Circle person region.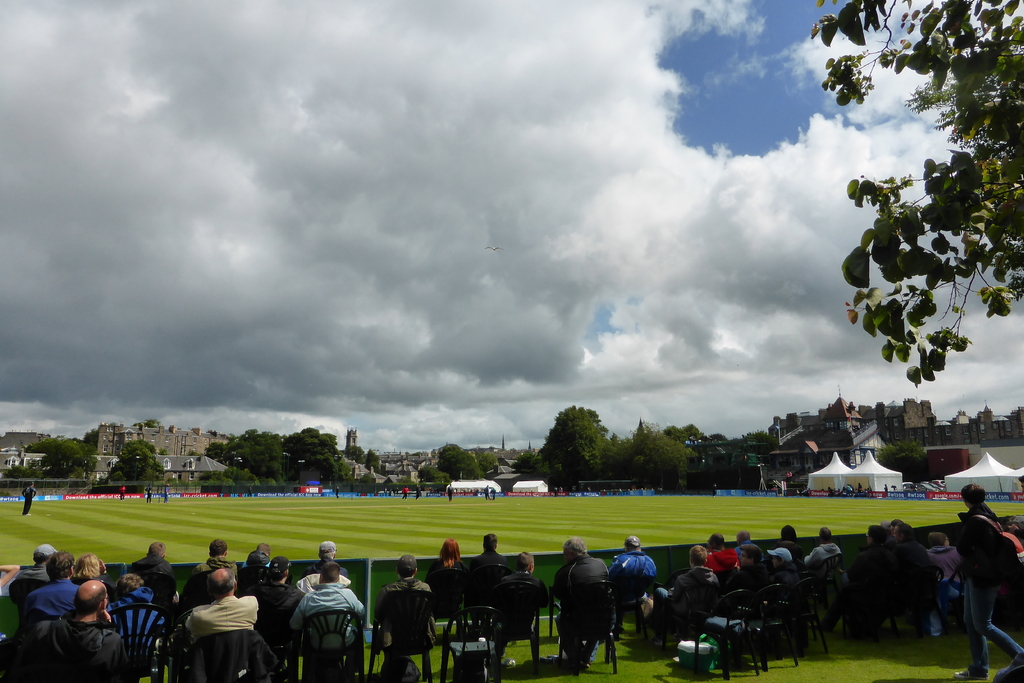
Region: <bbox>26, 581, 118, 677</bbox>.
